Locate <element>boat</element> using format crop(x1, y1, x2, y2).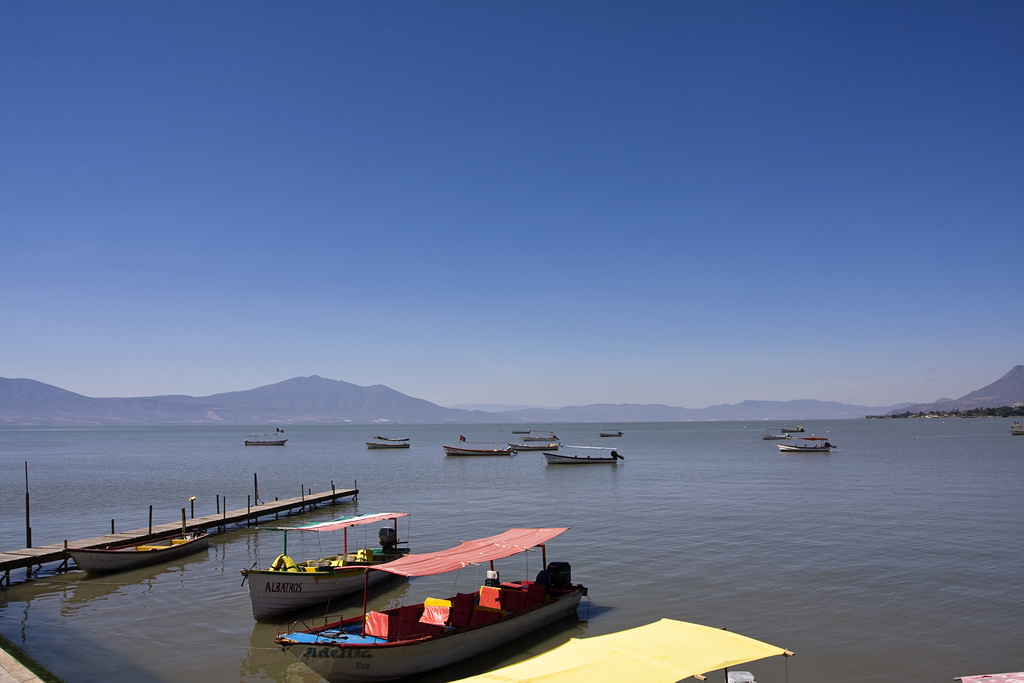
crop(758, 419, 803, 443).
